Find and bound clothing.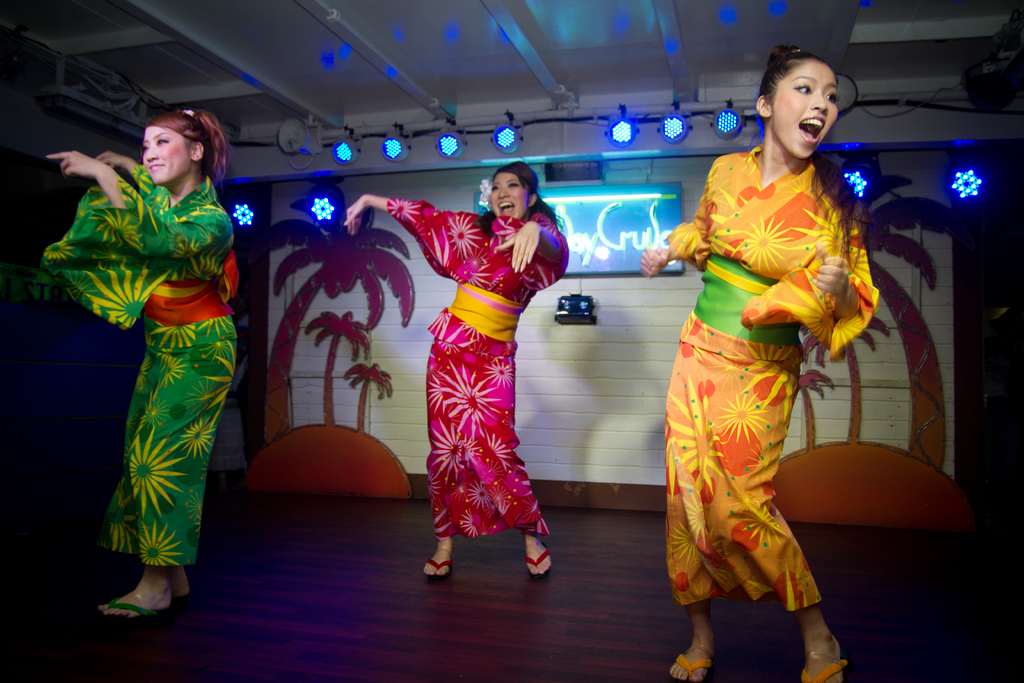
Bound: select_region(384, 194, 541, 538).
